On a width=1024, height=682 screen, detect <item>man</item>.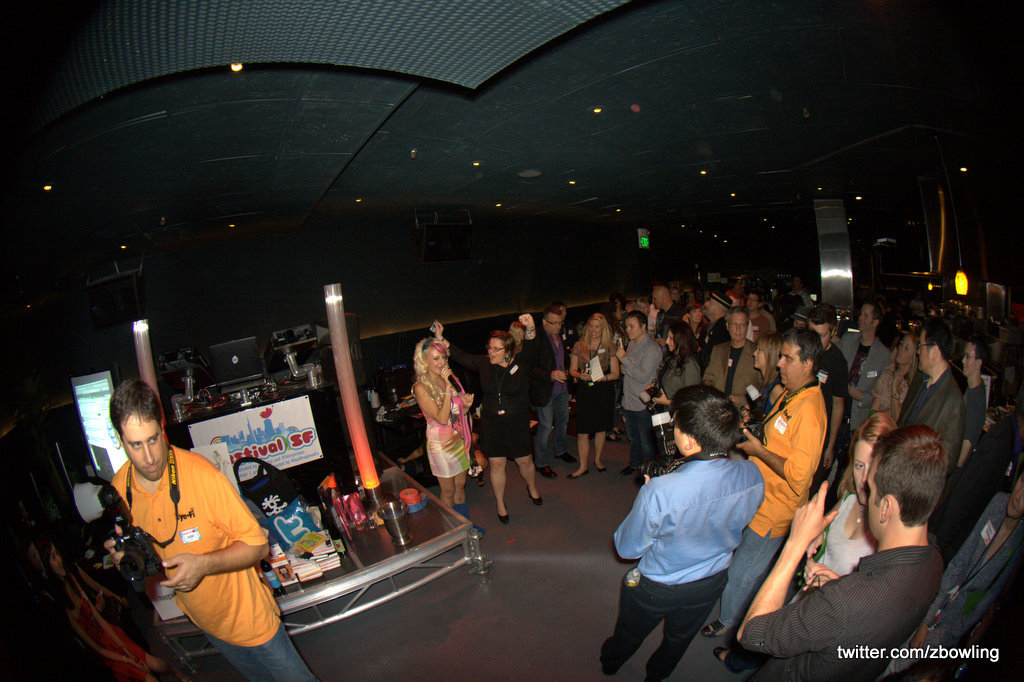
rect(806, 313, 862, 499).
